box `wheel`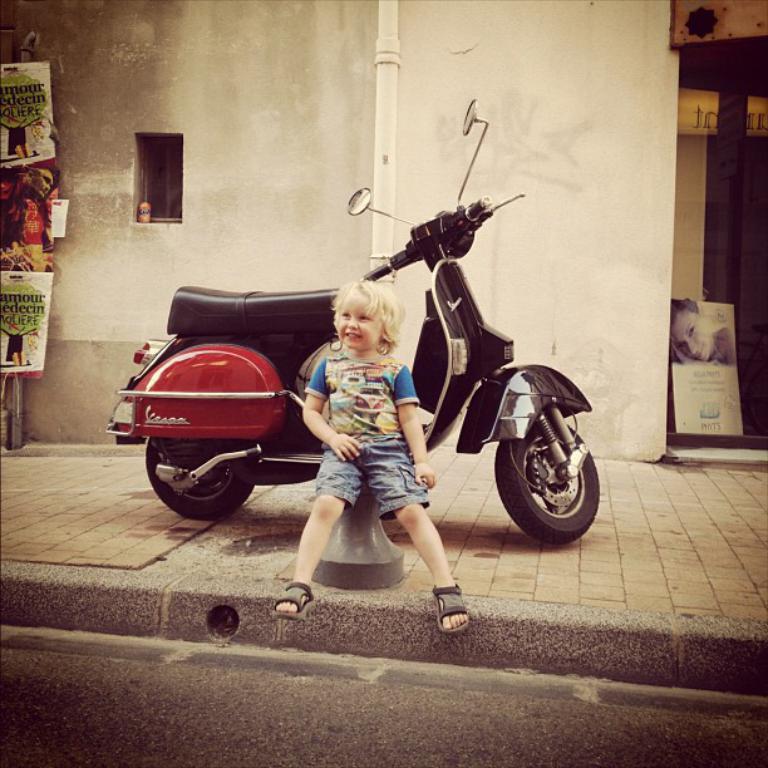
(left=493, top=409, right=610, bottom=540)
